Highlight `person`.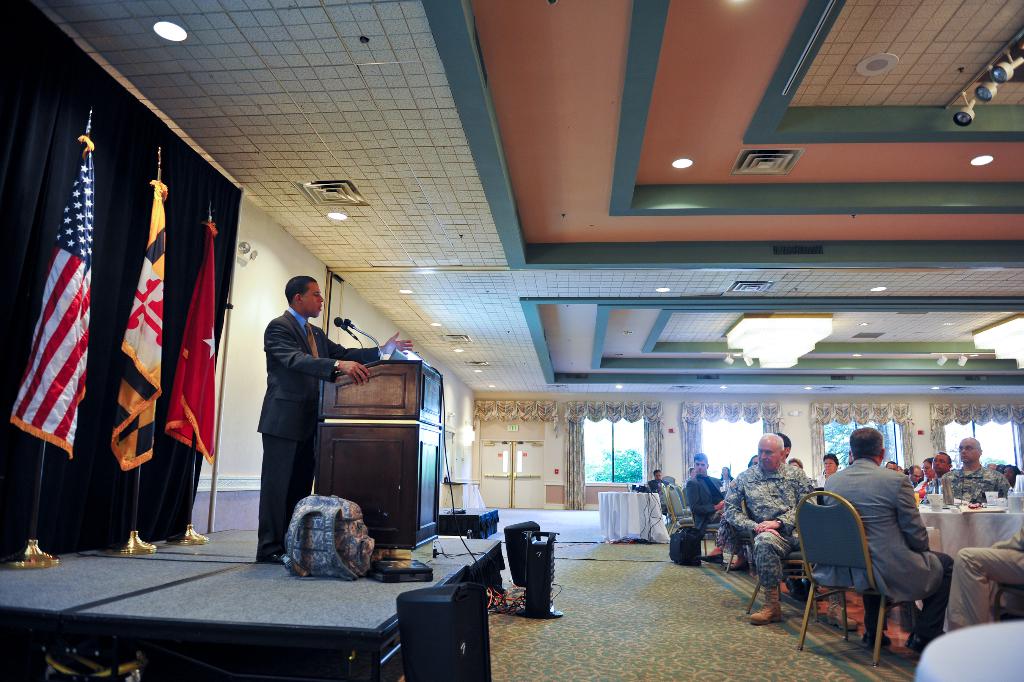
Highlighted region: <box>246,269,416,567</box>.
